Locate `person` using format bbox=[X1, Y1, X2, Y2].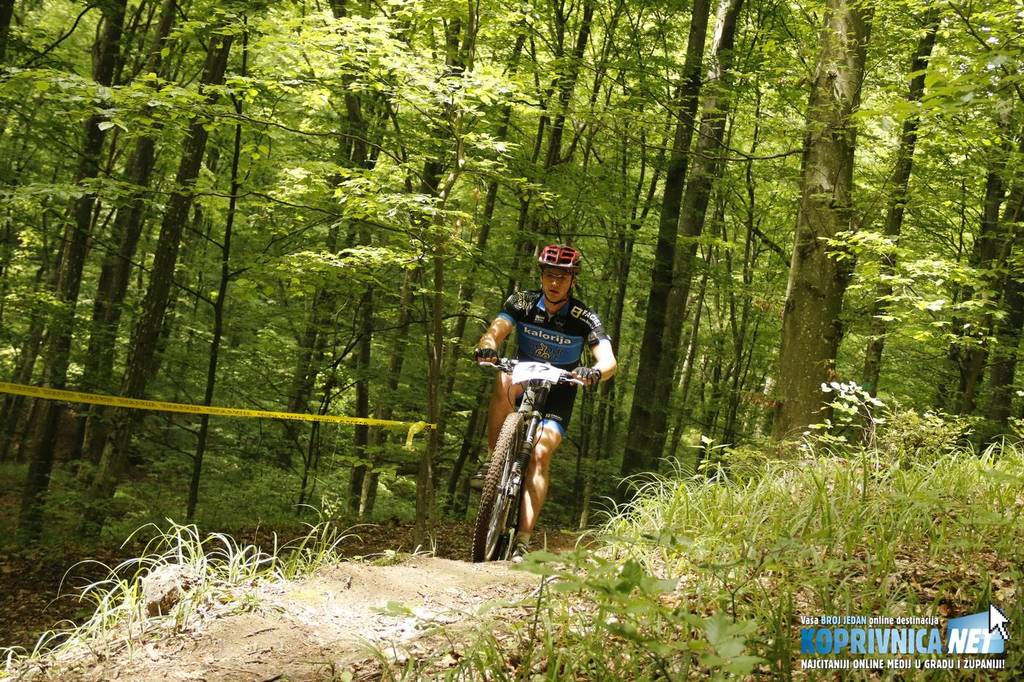
bbox=[474, 249, 617, 546].
